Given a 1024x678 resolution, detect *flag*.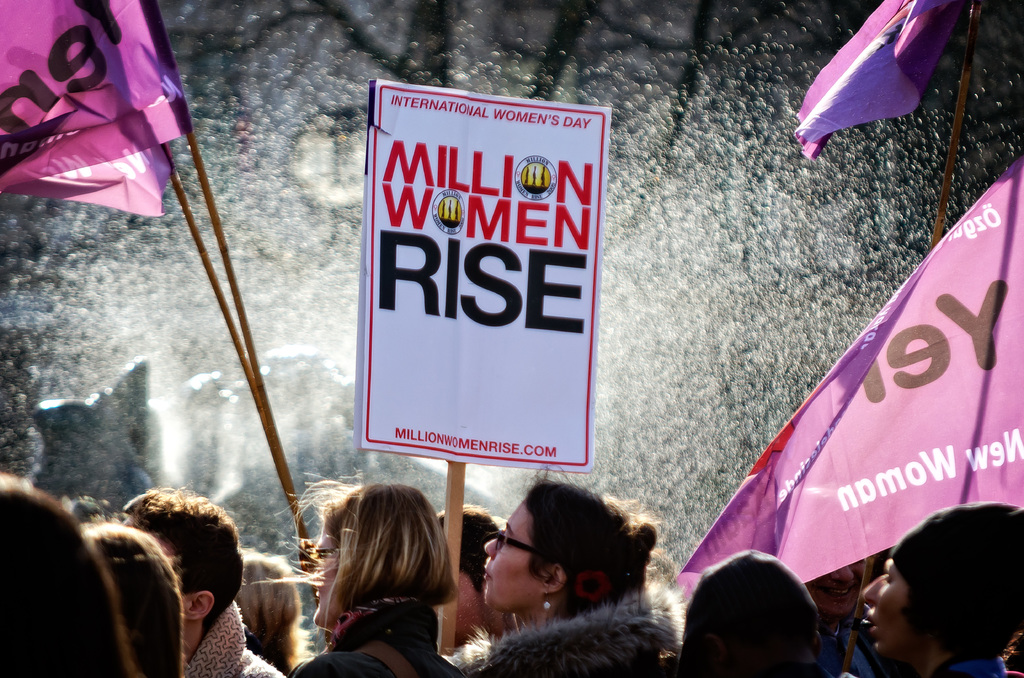
[0,145,175,214].
